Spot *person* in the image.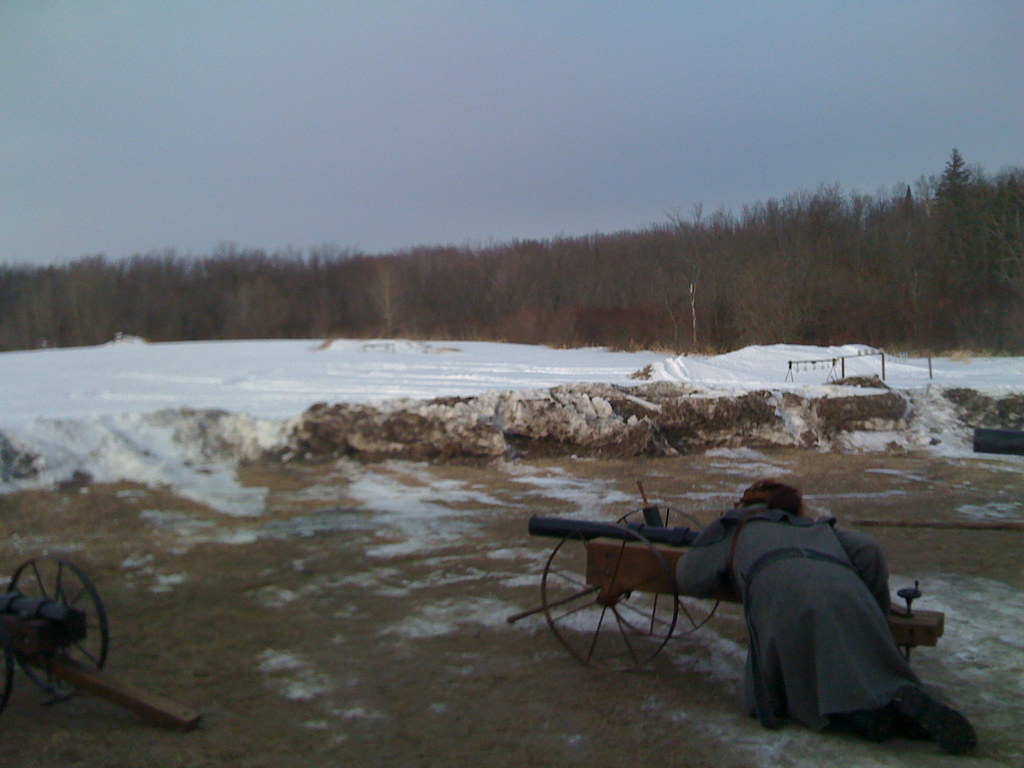
*person* found at (x1=673, y1=477, x2=971, y2=742).
